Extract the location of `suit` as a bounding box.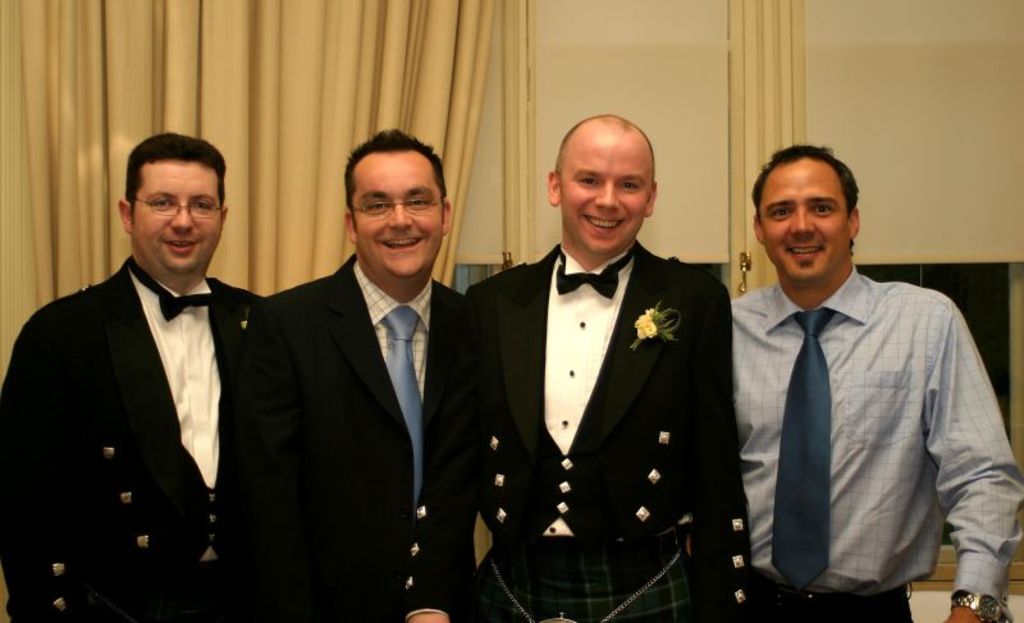
265,251,474,622.
